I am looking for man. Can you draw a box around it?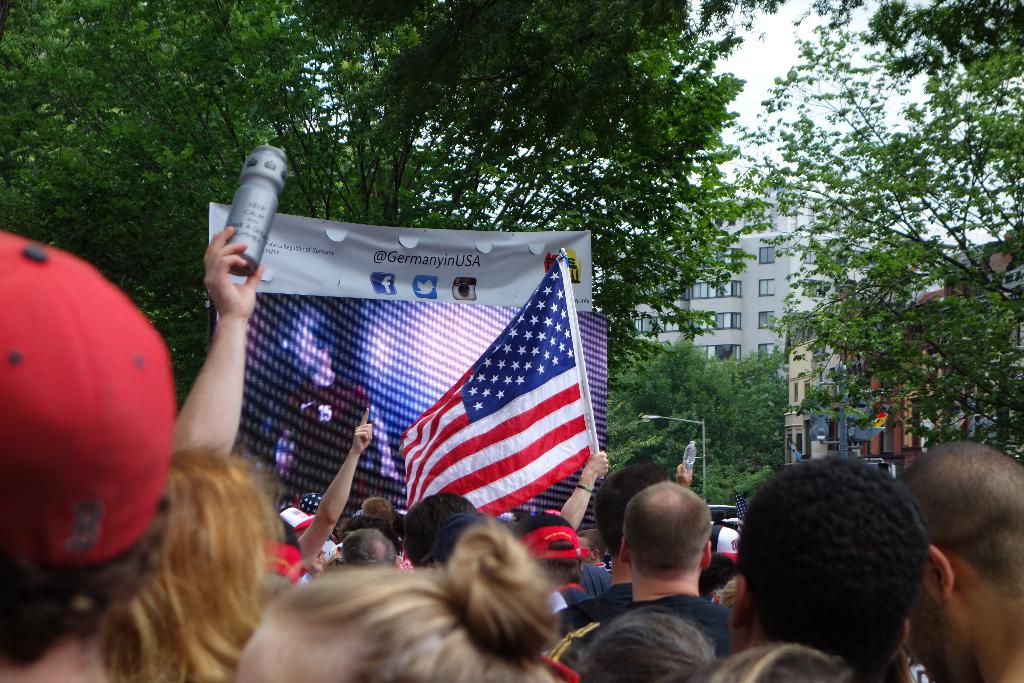
Sure, the bounding box is [left=284, top=406, right=373, bottom=588].
